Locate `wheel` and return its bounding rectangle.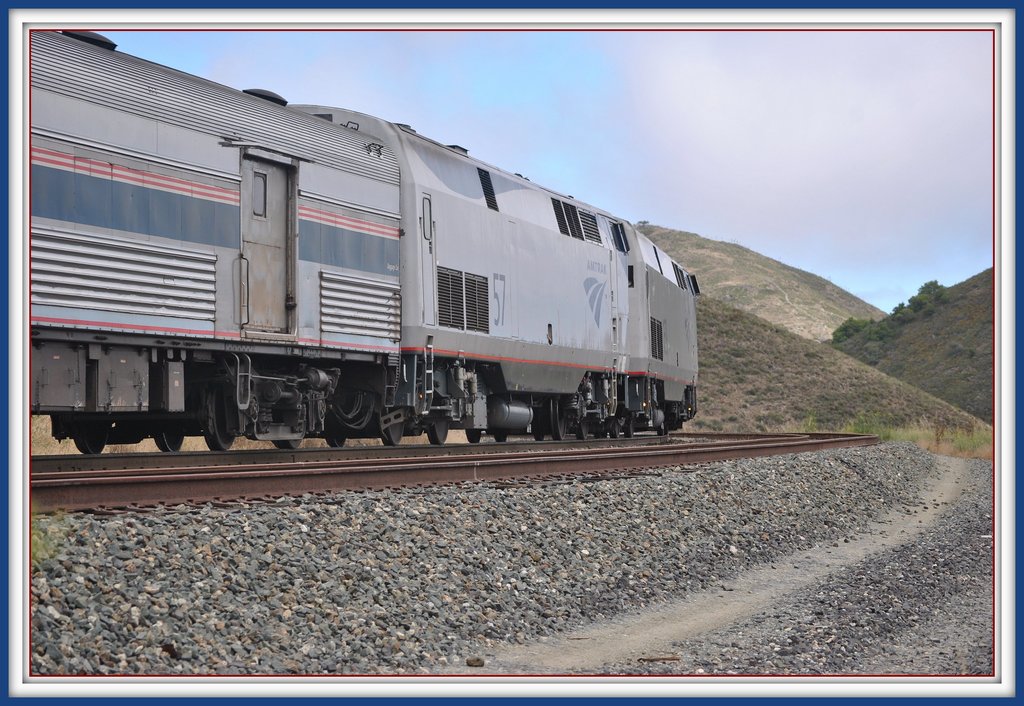
select_region(554, 393, 570, 434).
